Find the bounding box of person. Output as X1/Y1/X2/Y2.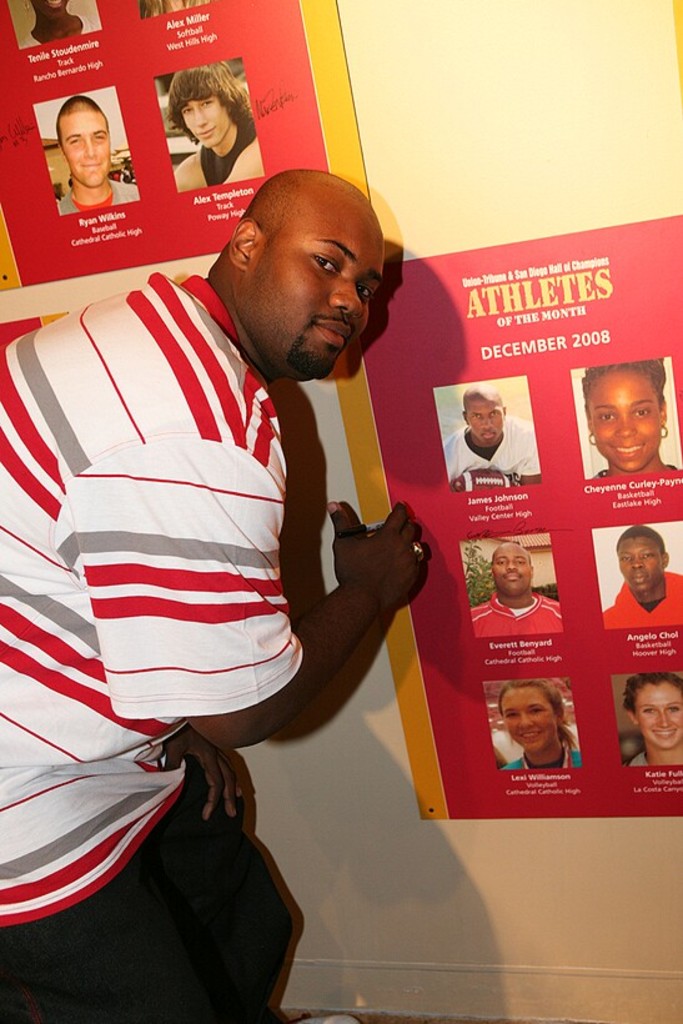
582/358/682/480.
